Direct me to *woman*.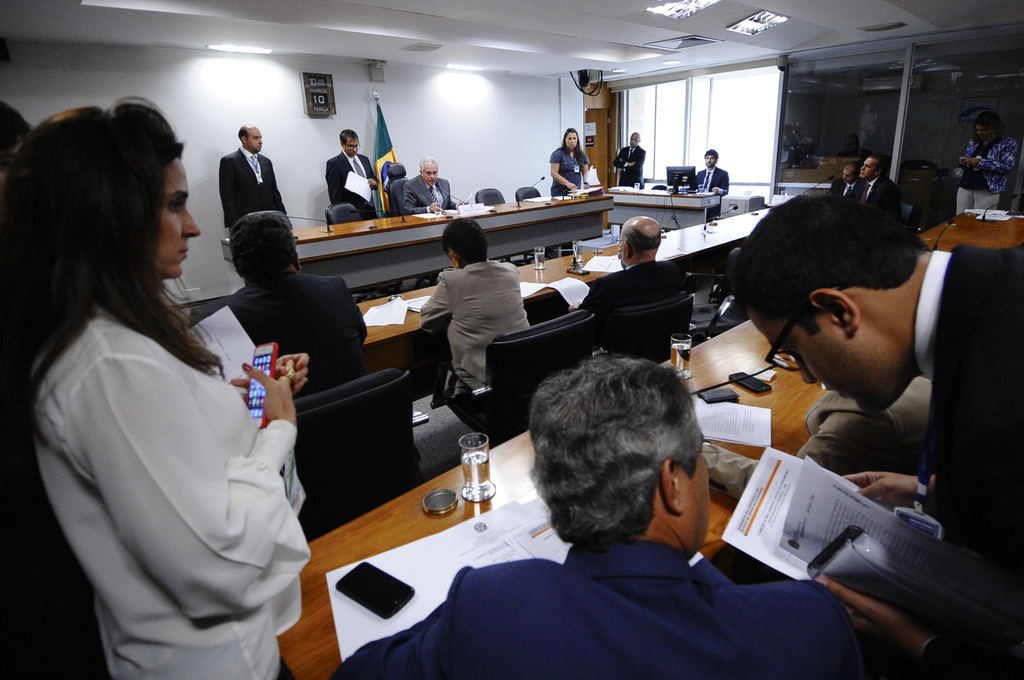
Direction: <bbox>955, 114, 1021, 219</bbox>.
